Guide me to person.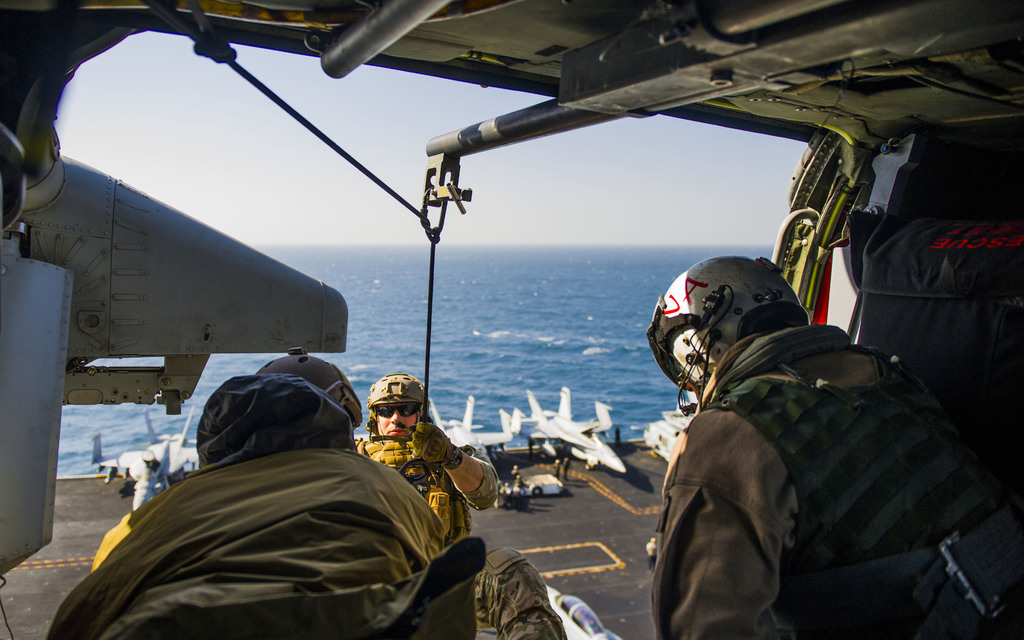
Guidance: {"x1": 359, "y1": 374, "x2": 497, "y2": 543}.
